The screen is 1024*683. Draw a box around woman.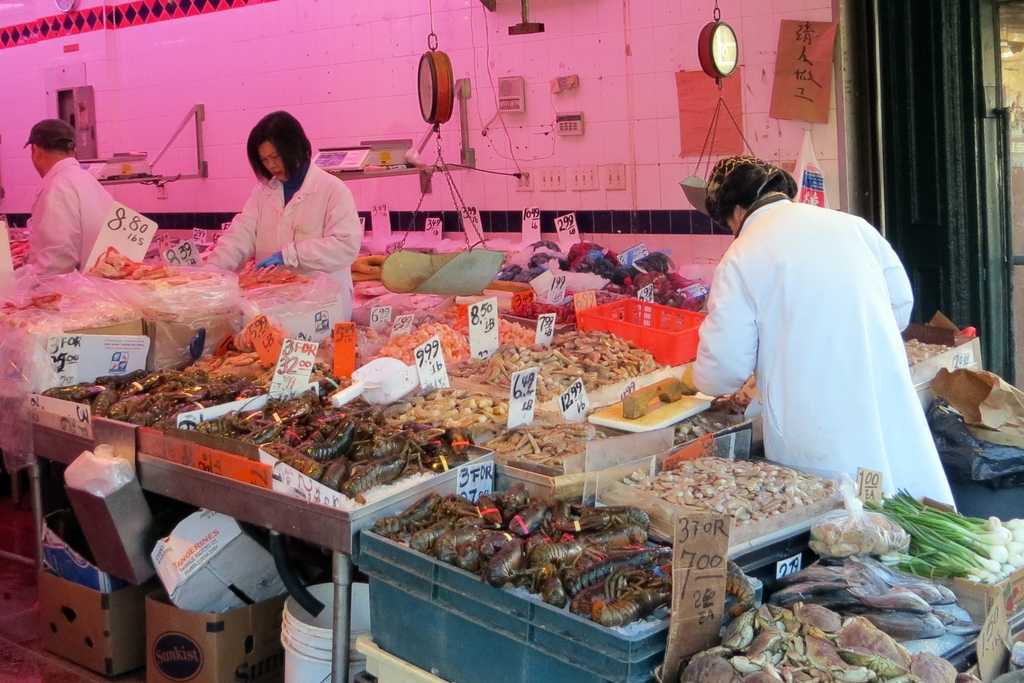
bbox=[205, 110, 361, 324].
